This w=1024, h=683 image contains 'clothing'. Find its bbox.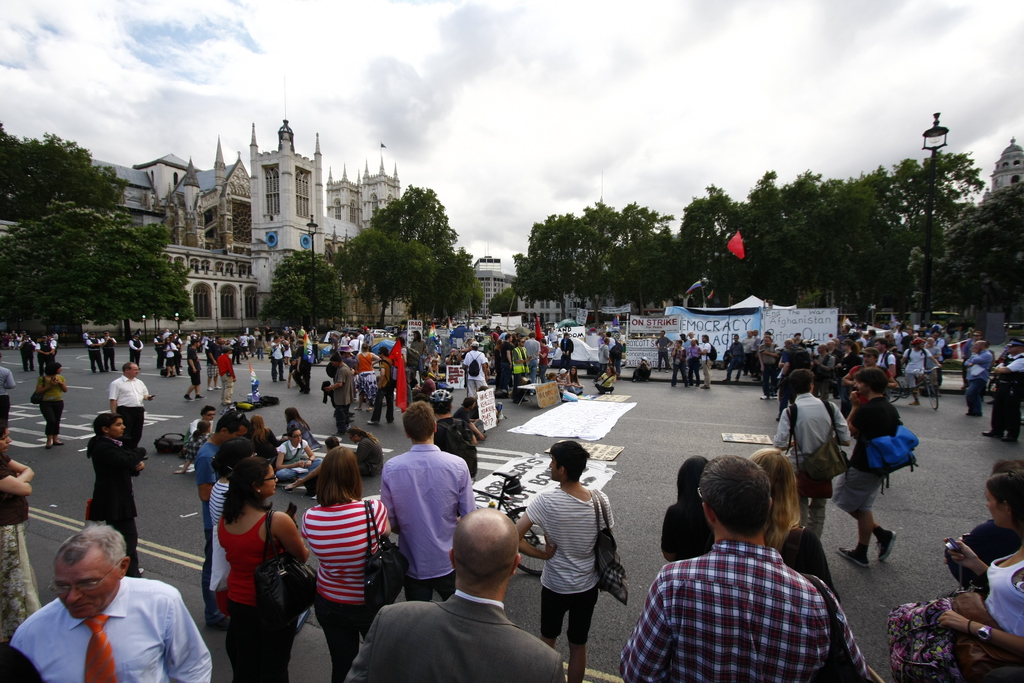
0 365 15 438.
